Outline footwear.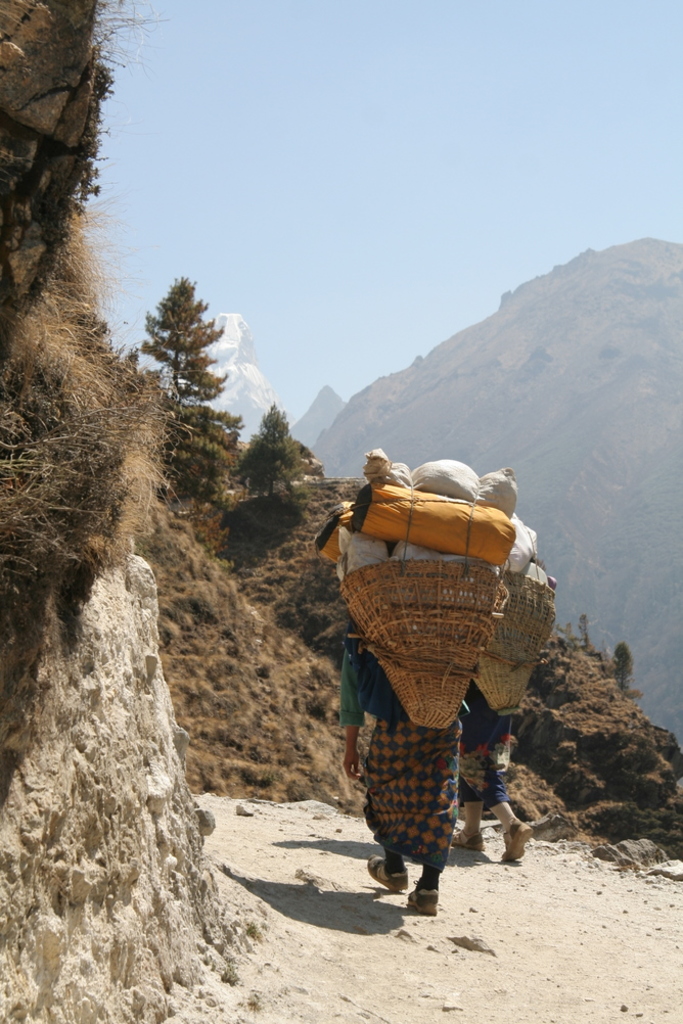
Outline: locate(501, 820, 535, 865).
